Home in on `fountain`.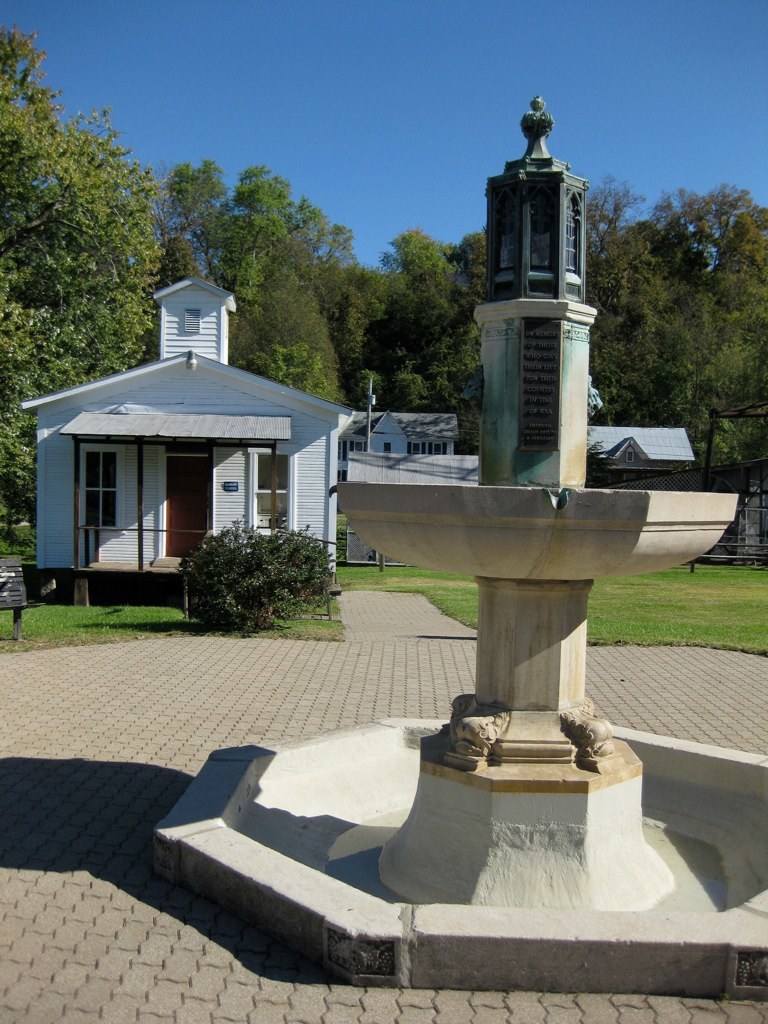
Homed in at 265, 110, 763, 994.
